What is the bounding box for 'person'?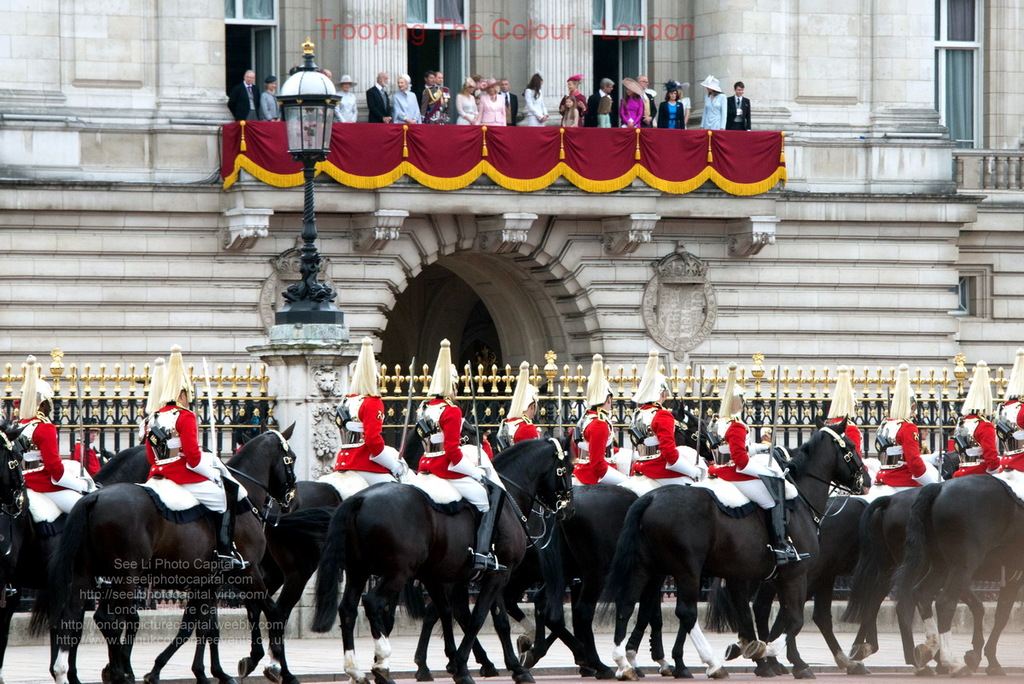
l=364, t=74, r=398, b=125.
